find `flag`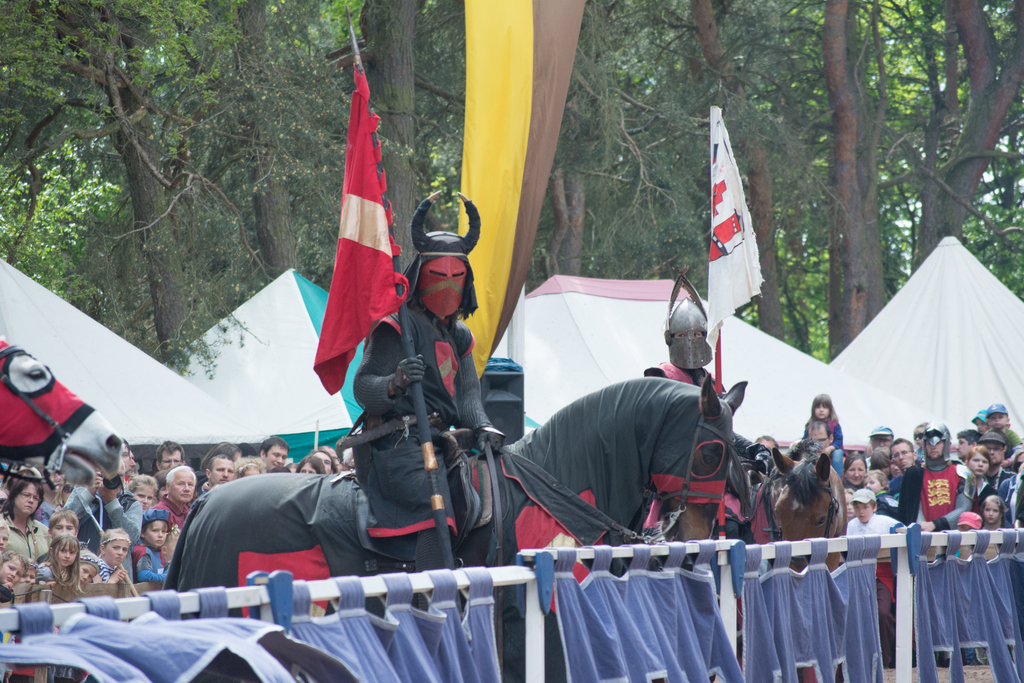
[x1=703, y1=100, x2=763, y2=352]
